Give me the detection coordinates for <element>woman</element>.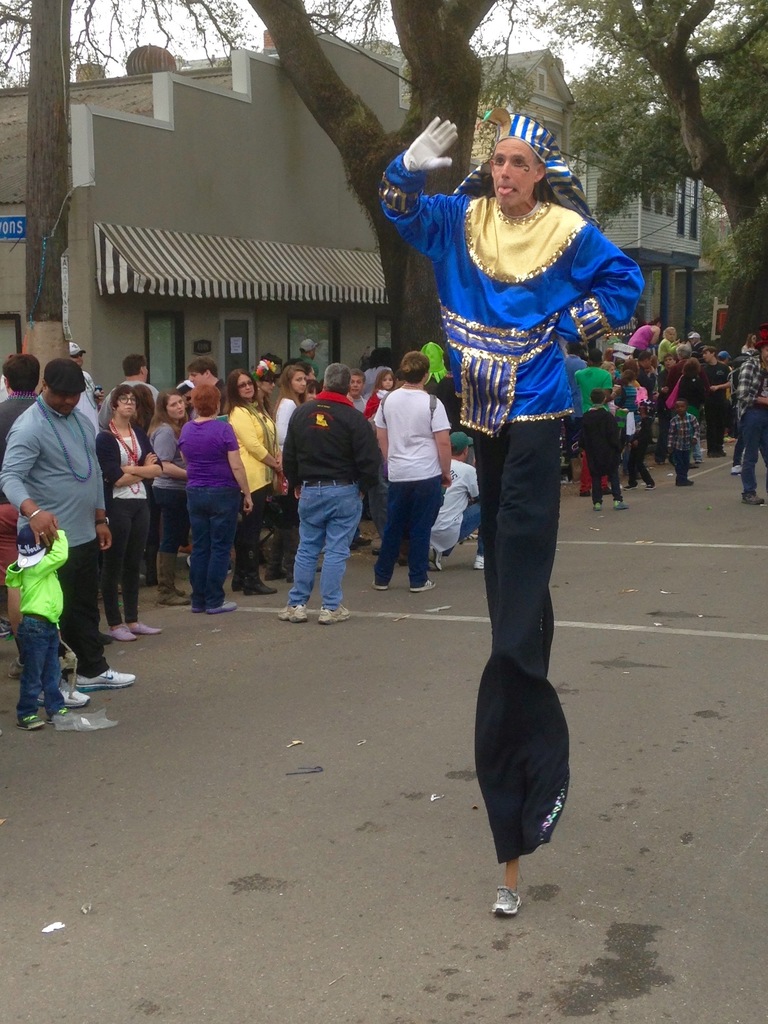
<bbox>224, 368, 278, 595</bbox>.
